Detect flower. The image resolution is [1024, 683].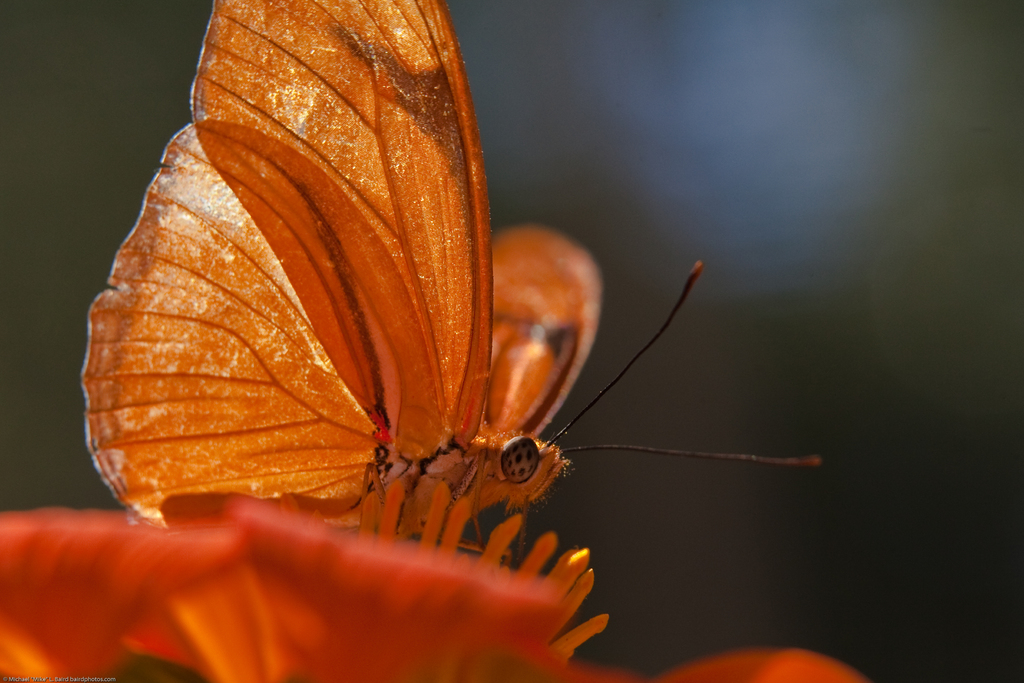
6, 504, 608, 682.
